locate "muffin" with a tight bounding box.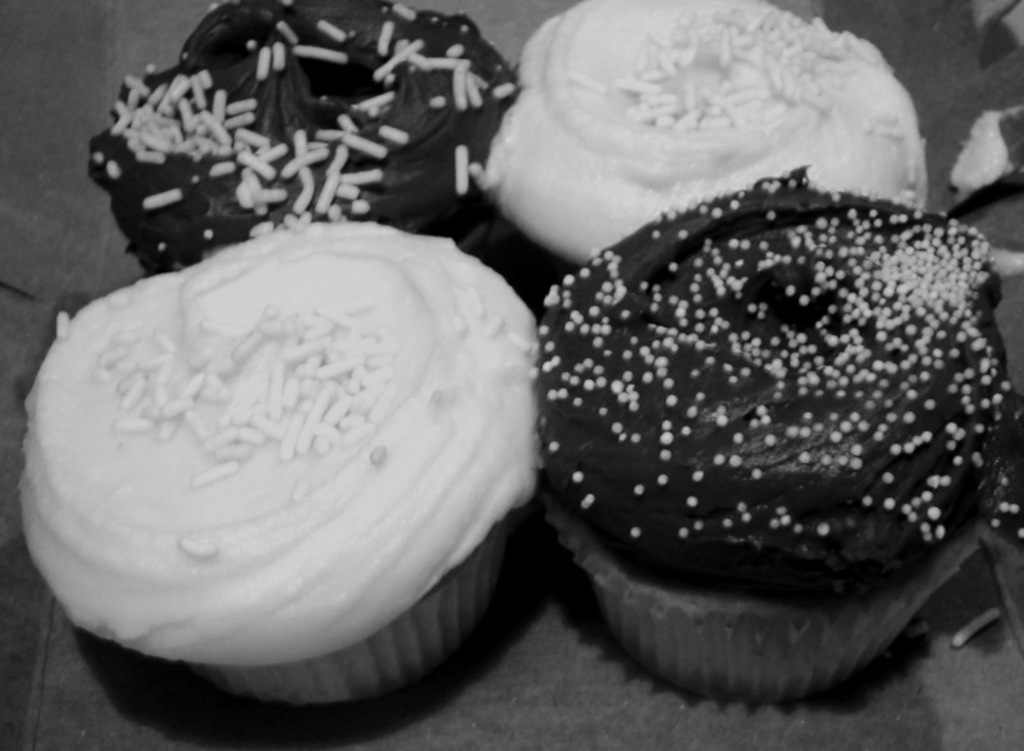
detection(14, 210, 545, 747).
